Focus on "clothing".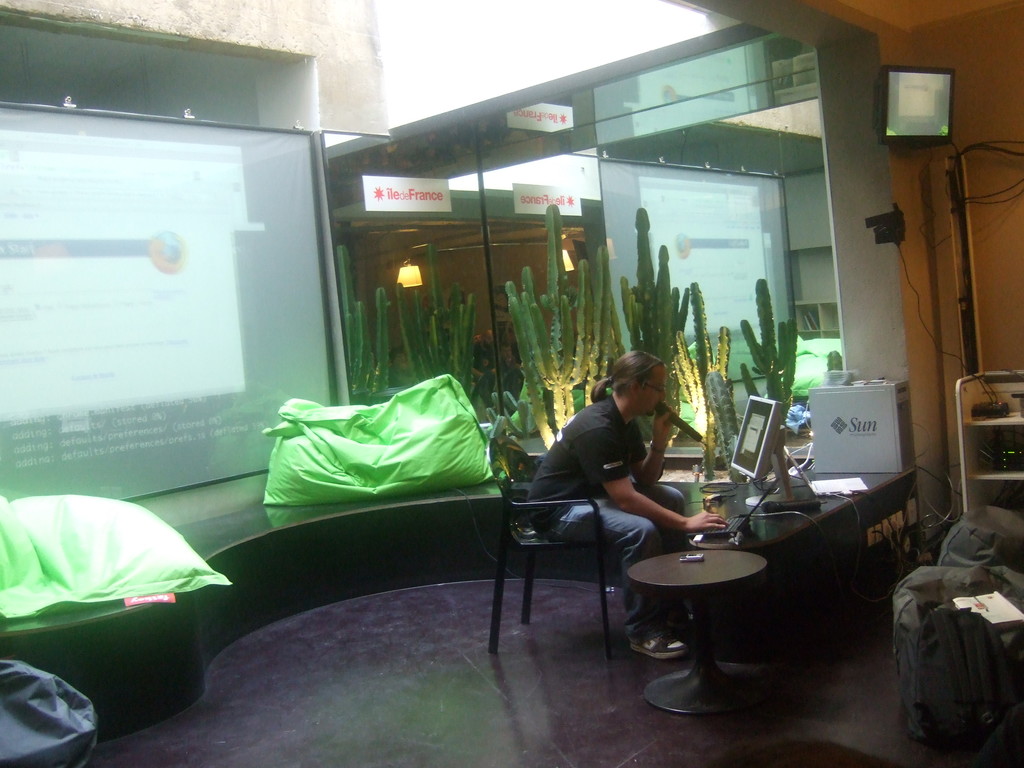
Focused at 526 392 686 645.
